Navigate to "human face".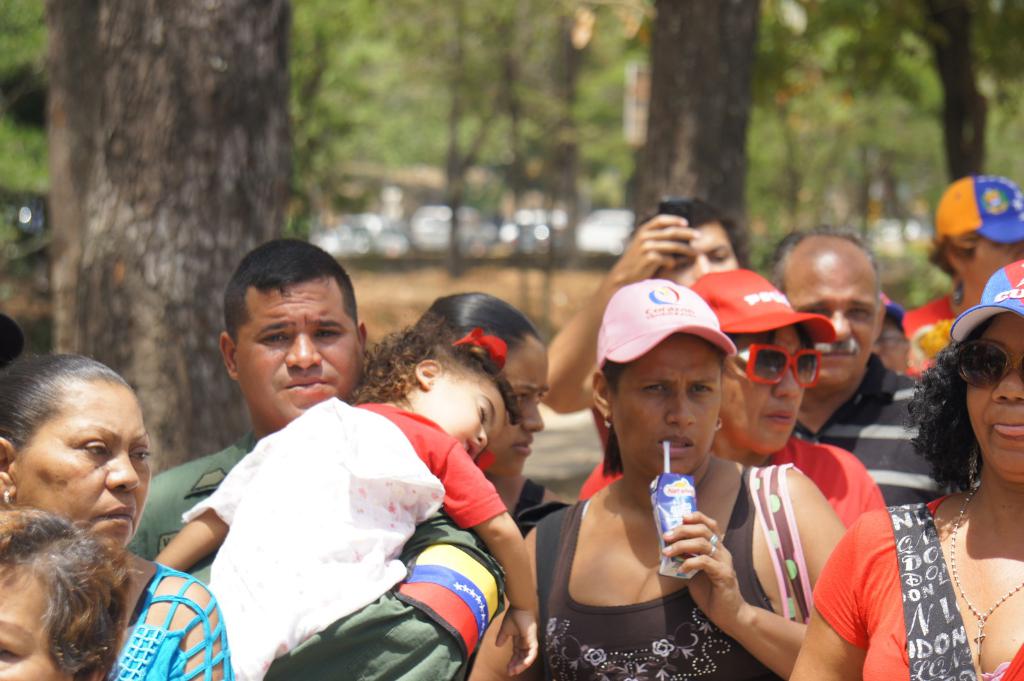
Navigation target: 0, 566, 70, 680.
